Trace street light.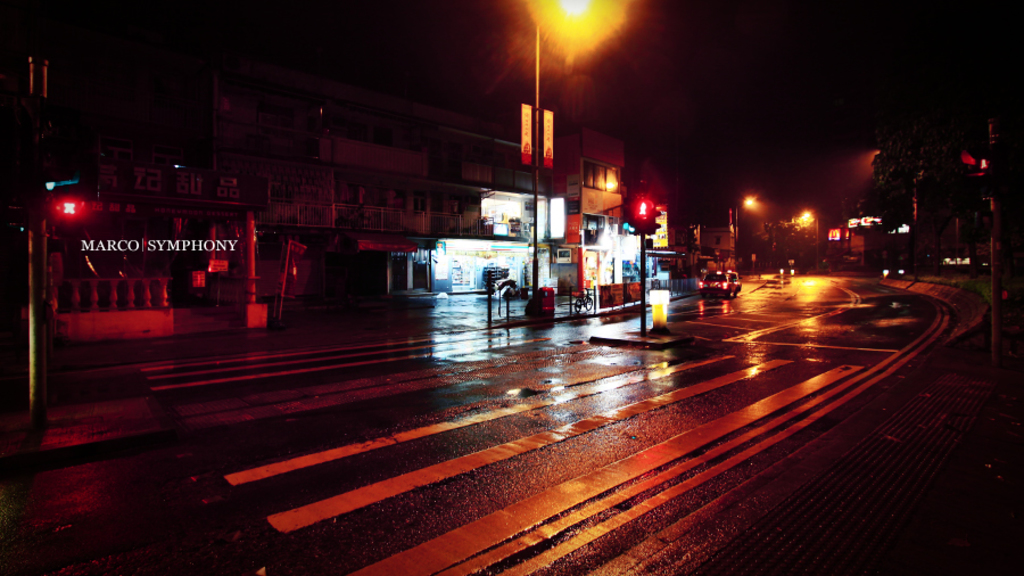
Traced to 525/0/594/332.
